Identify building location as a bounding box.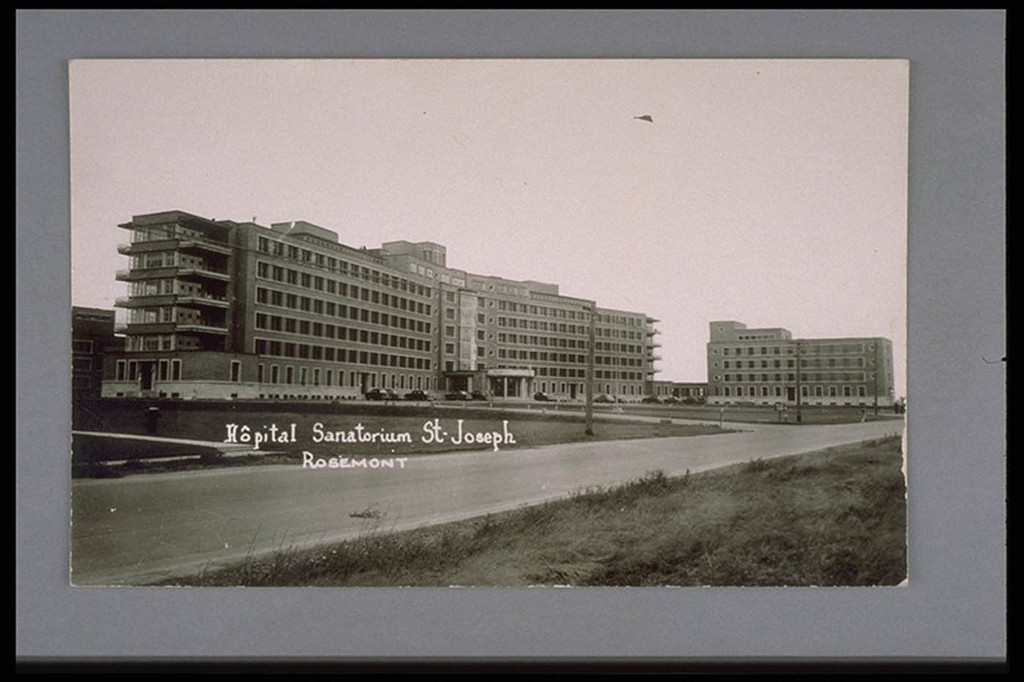
select_region(703, 317, 897, 412).
